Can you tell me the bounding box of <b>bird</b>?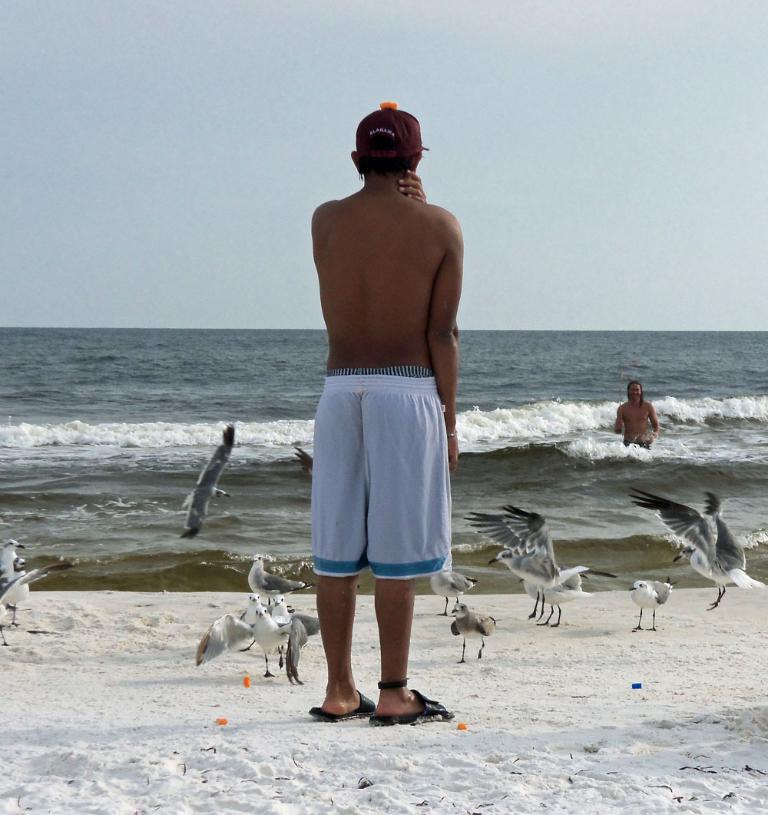
bbox=(0, 556, 71, 644).
